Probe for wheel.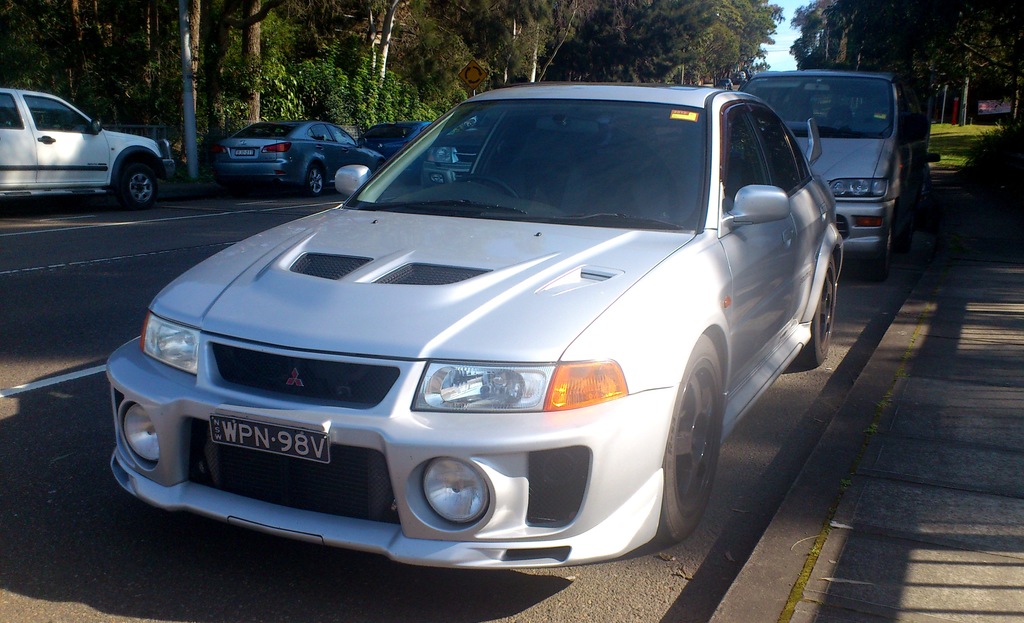
Probe result: pyautogui.locateOnScreen(455, 175, 521, 199).
